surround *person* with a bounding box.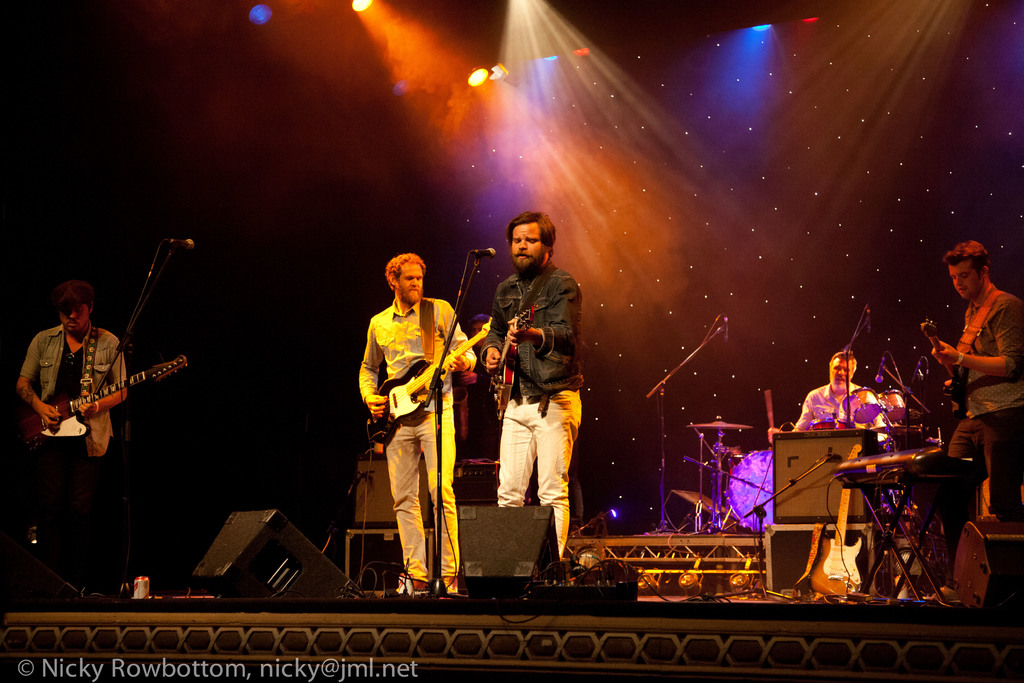
l=468, t=208, r=570, b=557.
